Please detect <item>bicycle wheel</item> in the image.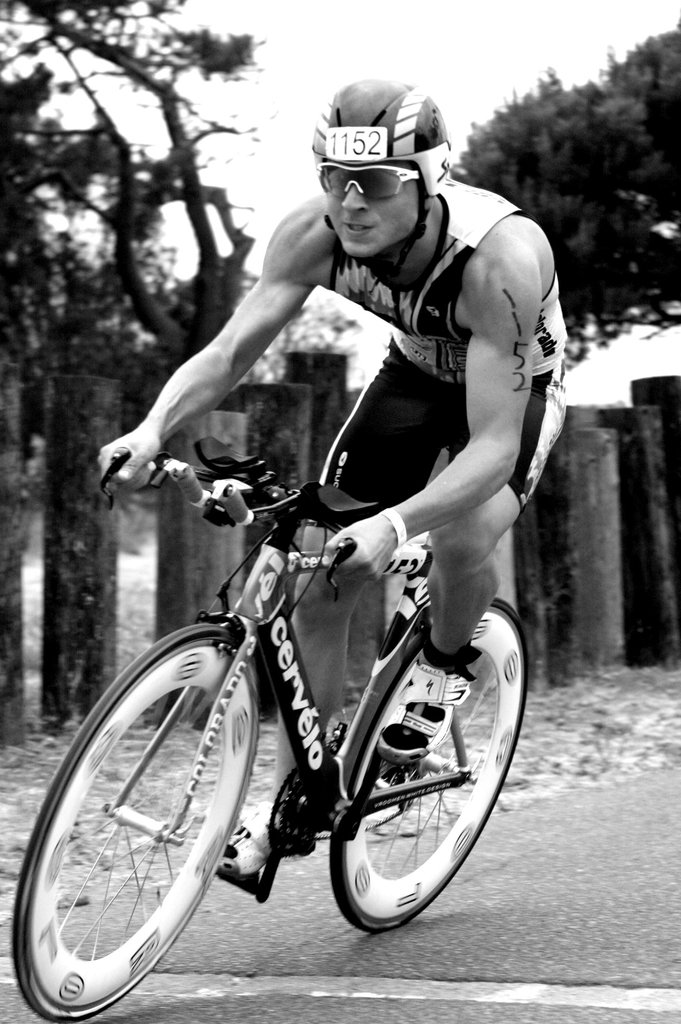
BBox(328, 593, 528, 932).
